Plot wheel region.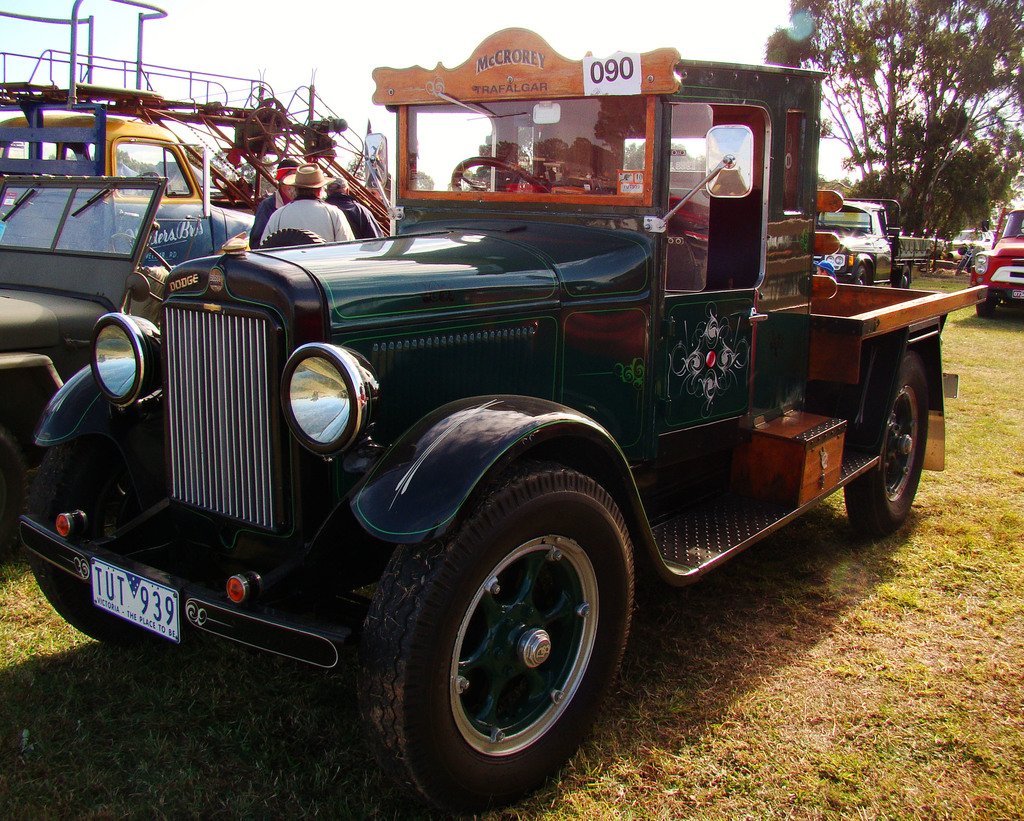
Plotted at select_region(0, 432, 33, 561).
